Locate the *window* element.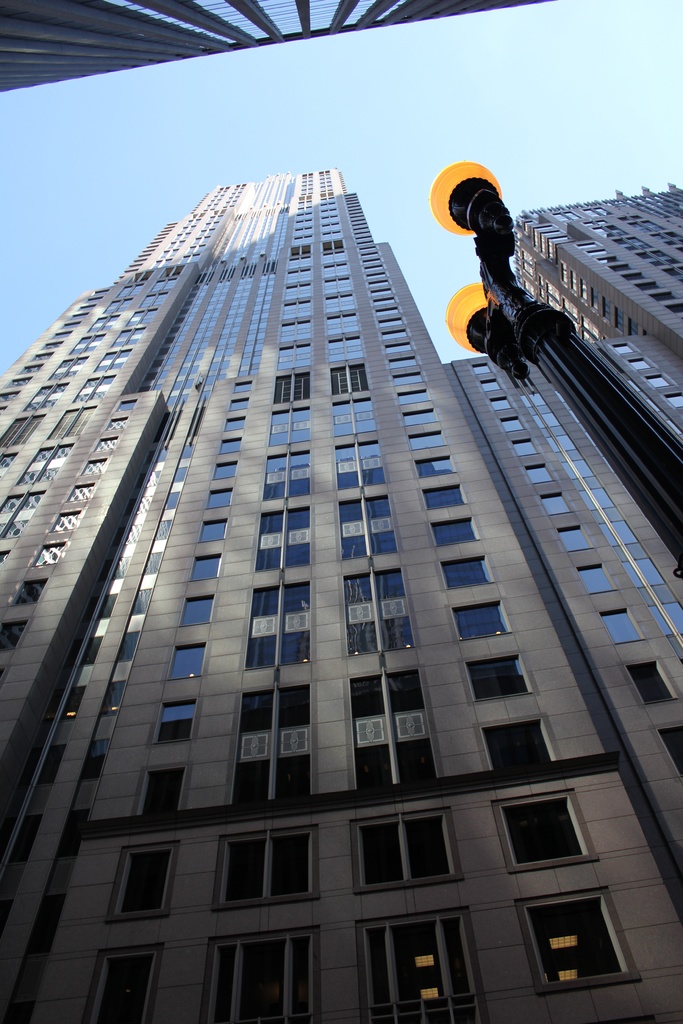
Element bbox: [left=347, top=566, right=413, bottom=650].
